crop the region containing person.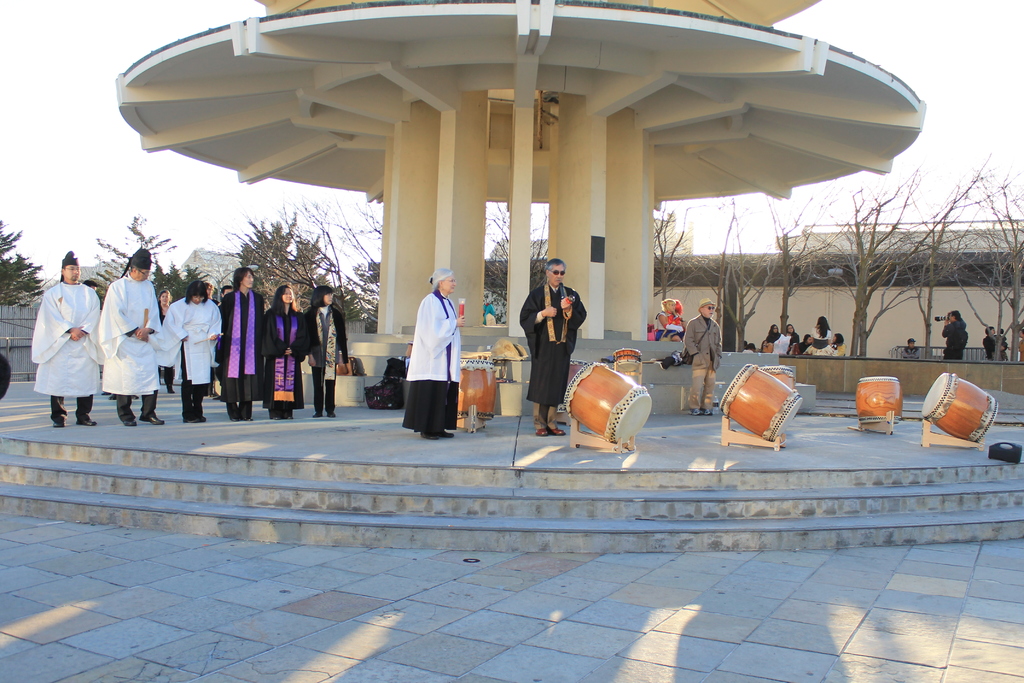
Crop region: l=986, t=321, r=1000, b=359.
